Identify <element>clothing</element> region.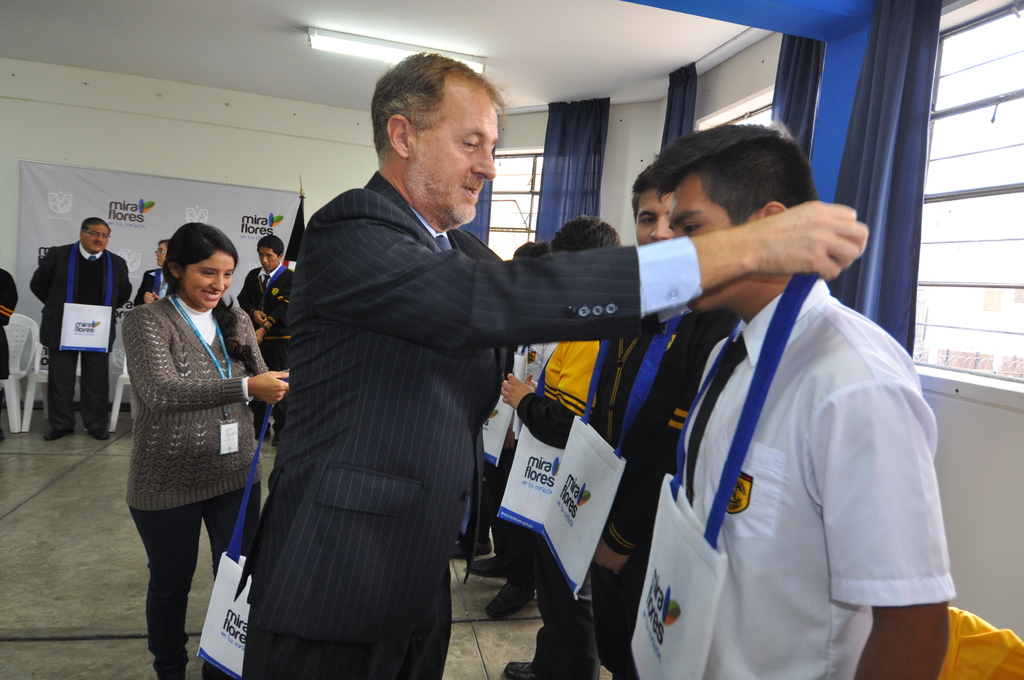
Region: <box>620,202,960,679</box>.
